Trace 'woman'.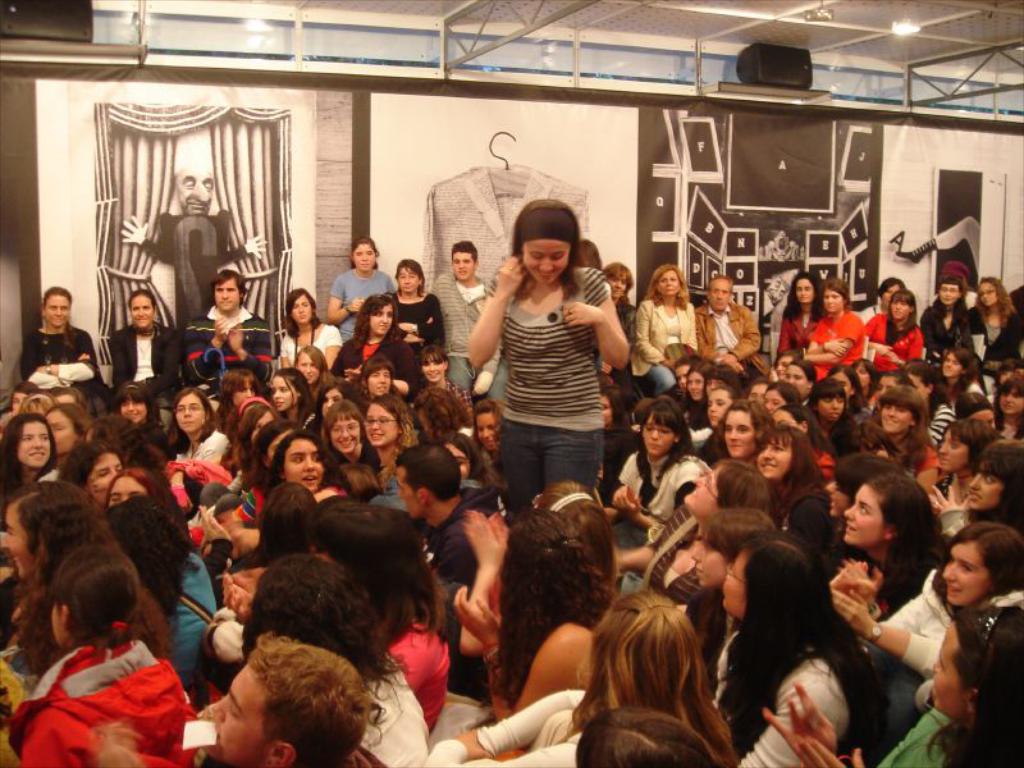
Traced to l=804, t=278, r=864, b=379.
